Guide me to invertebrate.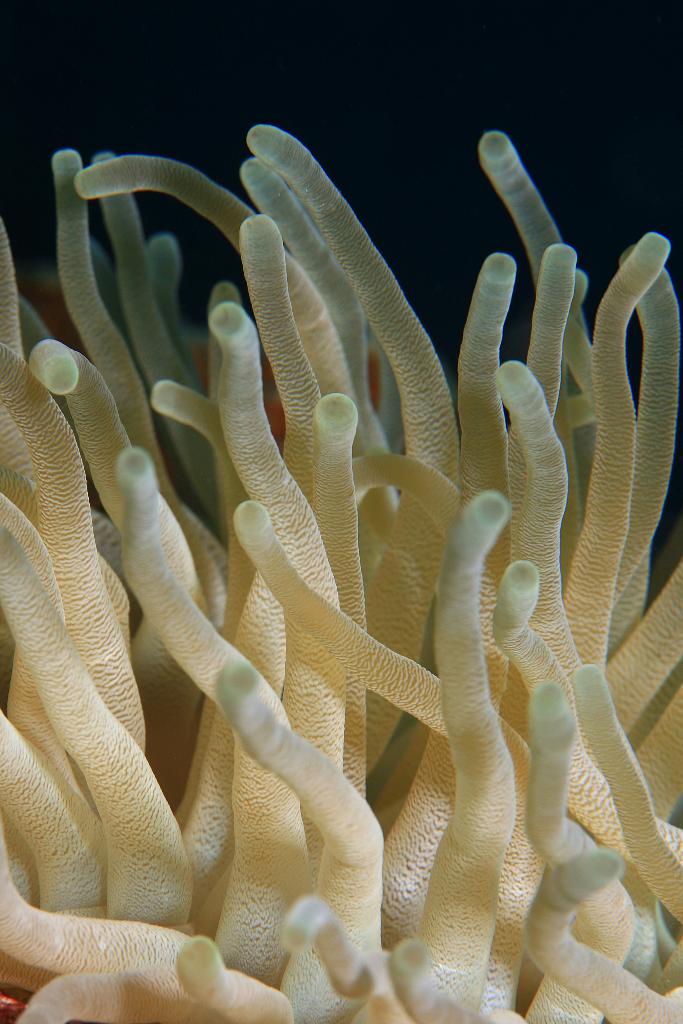
Guidance: pyautogui.locateOnScreen(0, 118, 680, 1021).
